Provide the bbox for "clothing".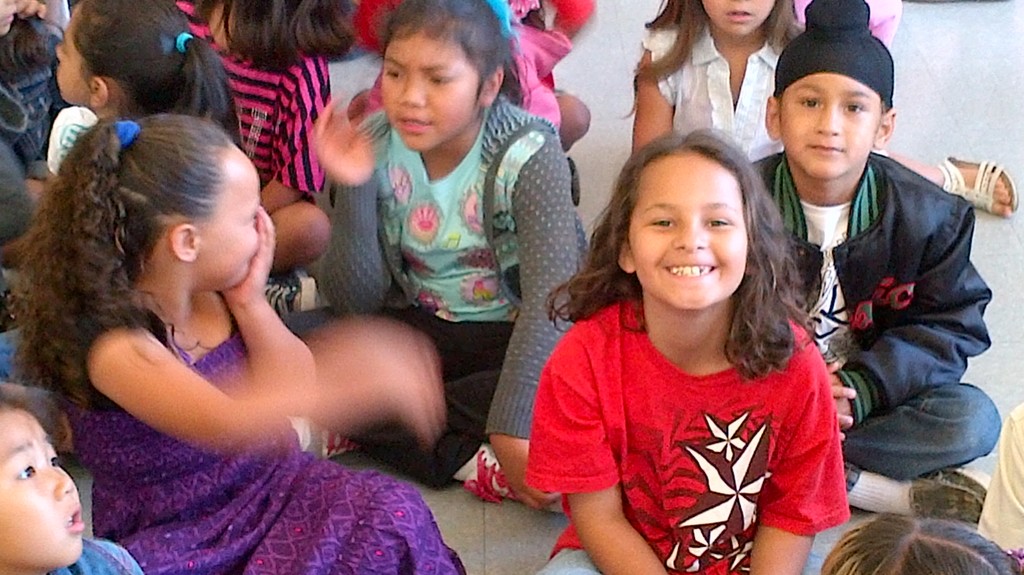
bbox(749, 152, 1006, 490).
